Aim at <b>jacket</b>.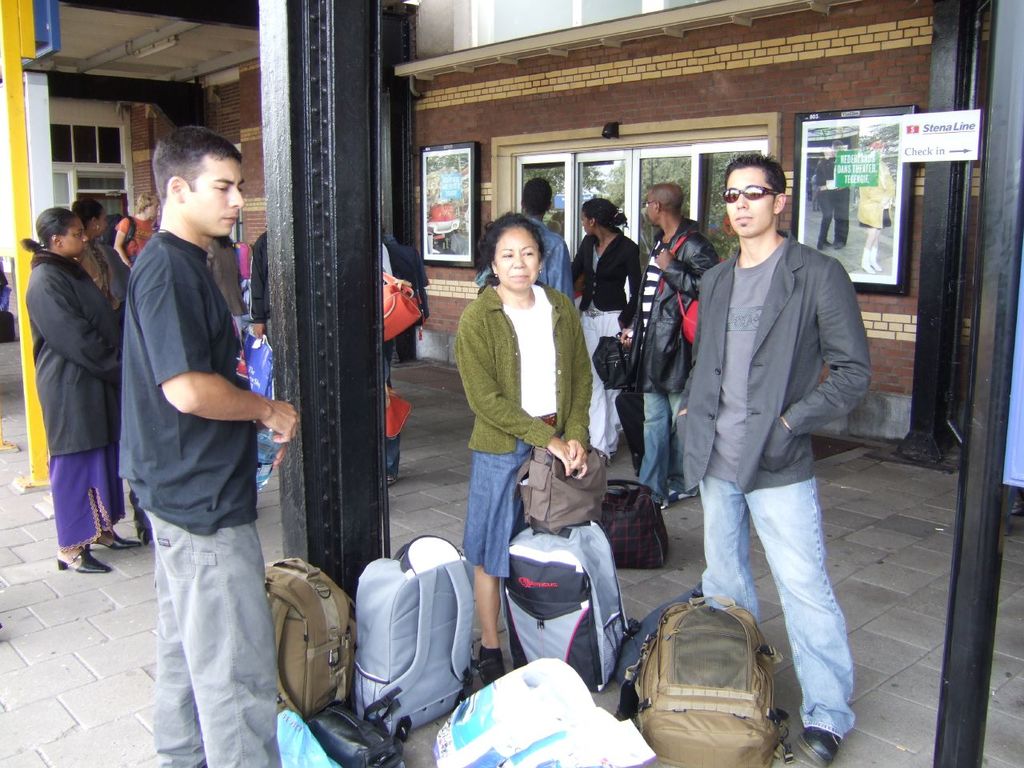
Aimed at [626, 217, 720, 394].
